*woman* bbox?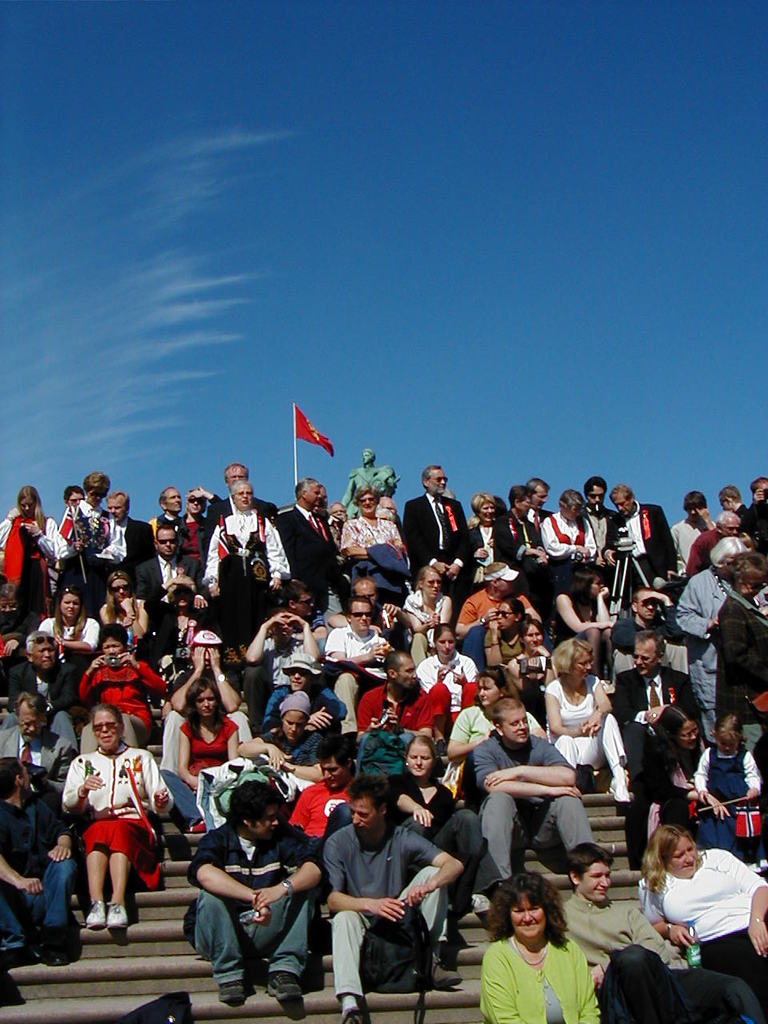
{"x1": 232, "y1": 689, "x2": 326, "y2": 803}
